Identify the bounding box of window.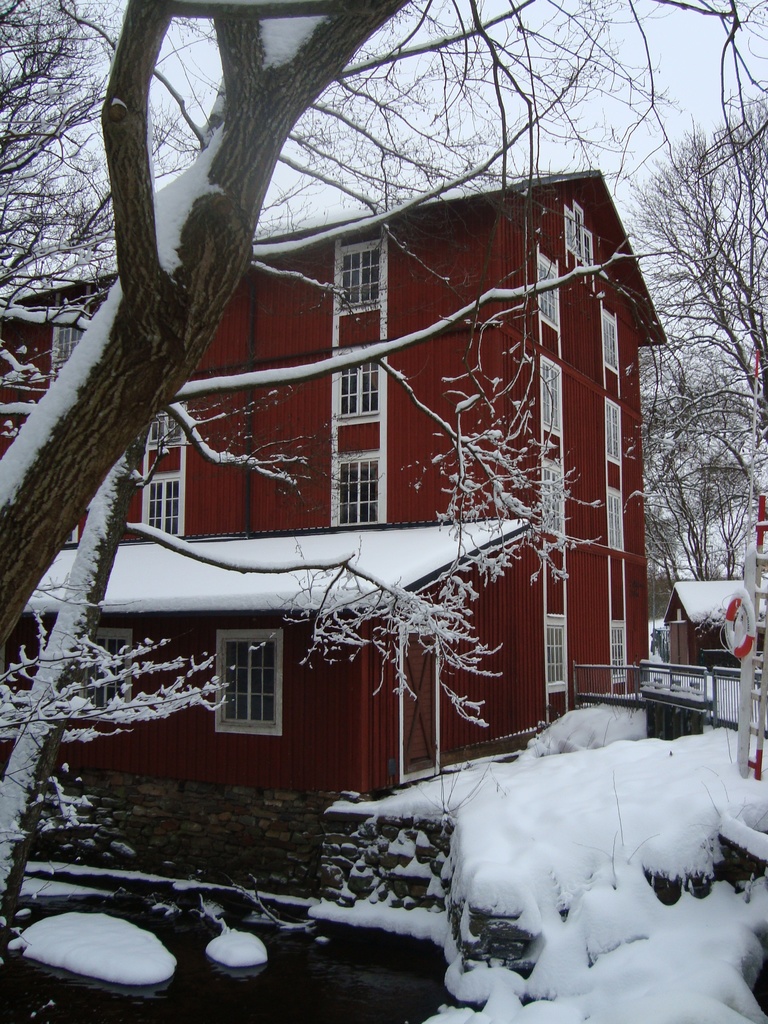
pyautogui.locateOnScreen(563, 205, 593, 267).
